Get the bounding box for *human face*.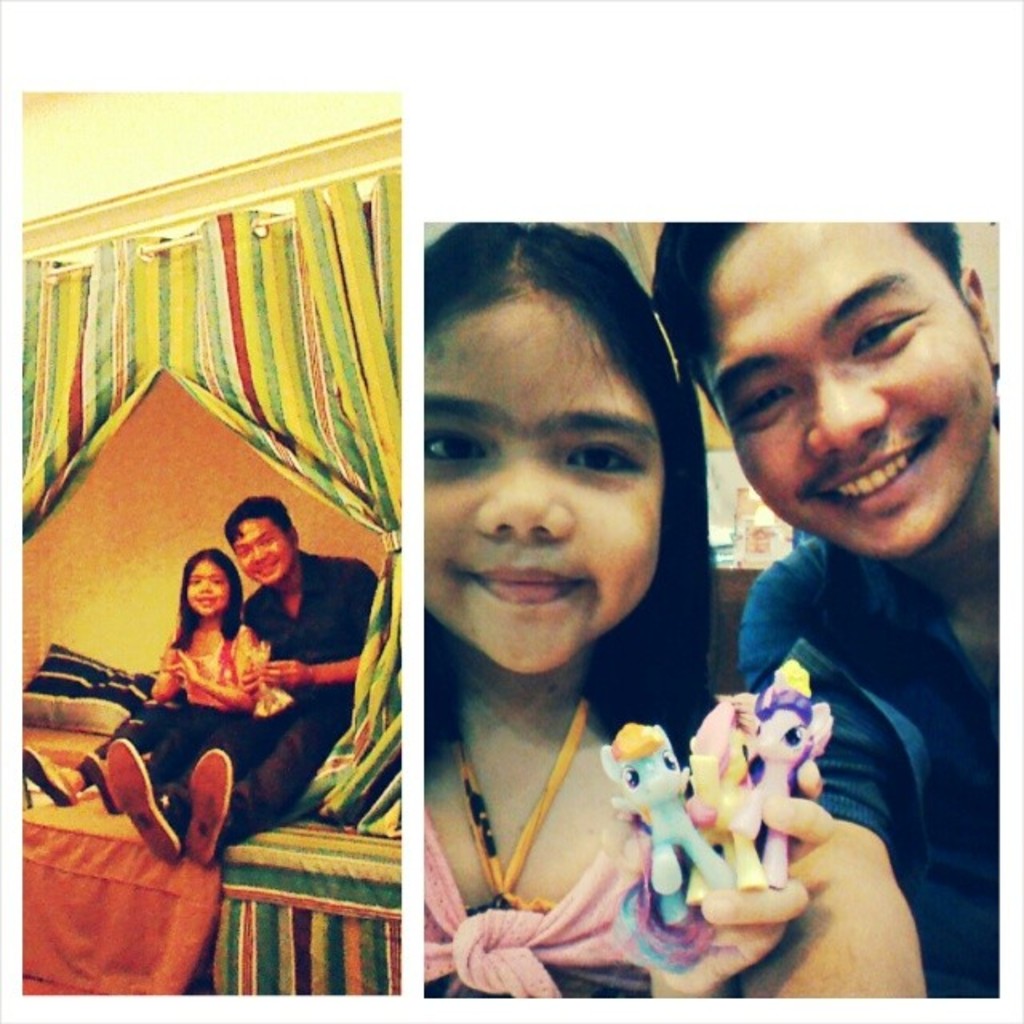
bbox=(186, 558, 229, 611).
